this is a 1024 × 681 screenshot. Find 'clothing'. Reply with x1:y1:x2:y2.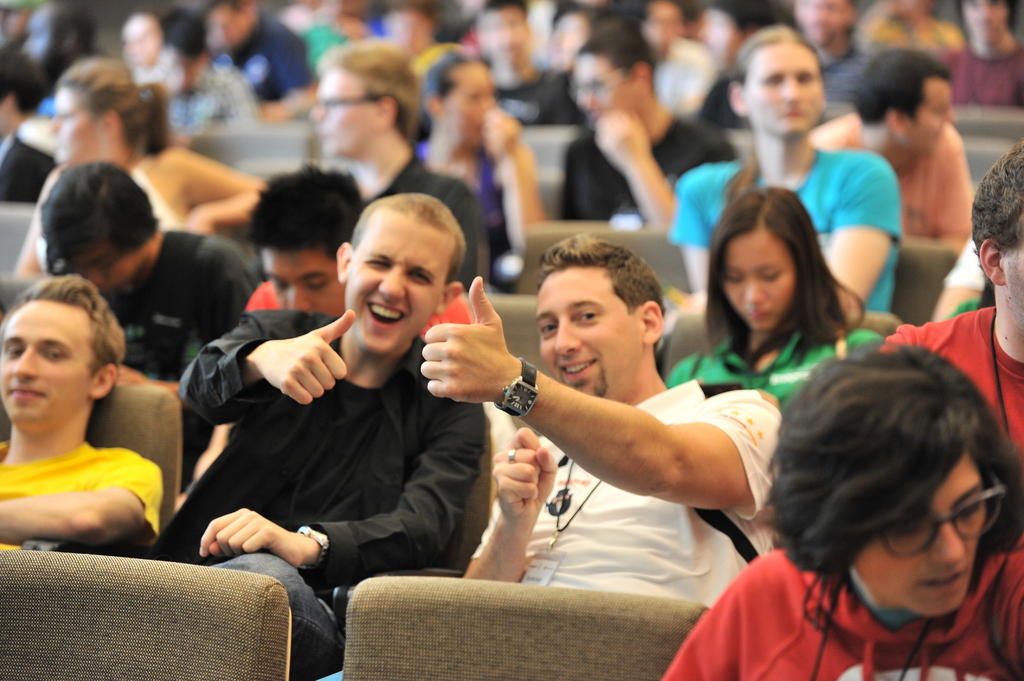
664:313:891:403.
